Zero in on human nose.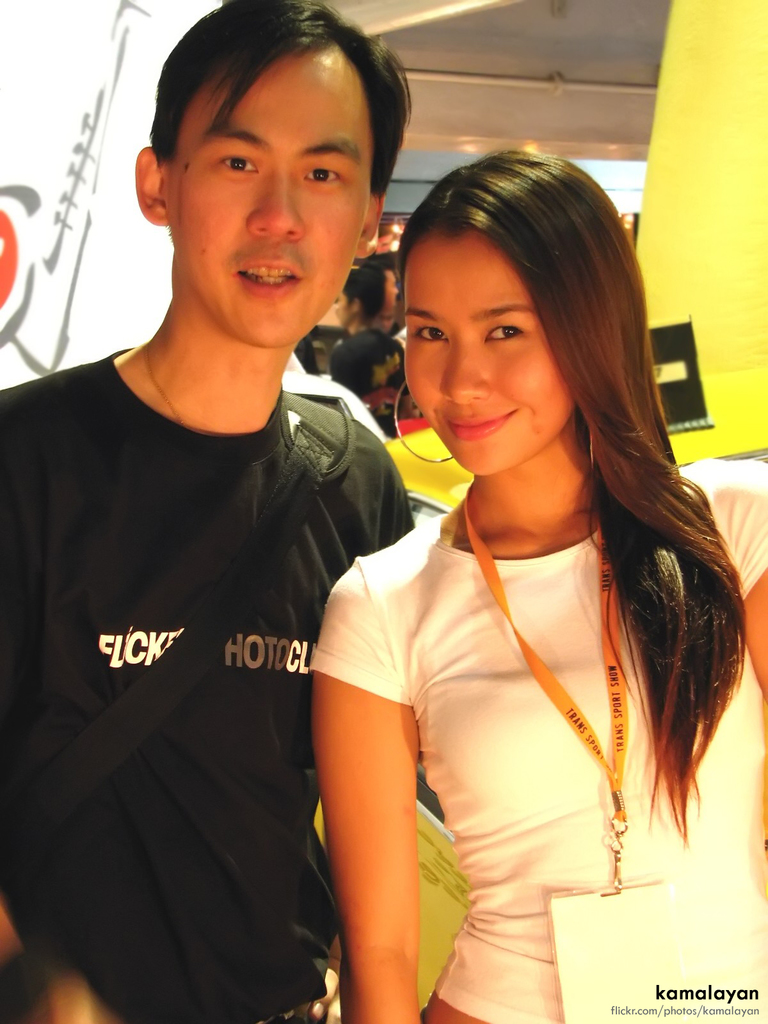
Zeroed in: BBox(436, 331, 492, 401).
